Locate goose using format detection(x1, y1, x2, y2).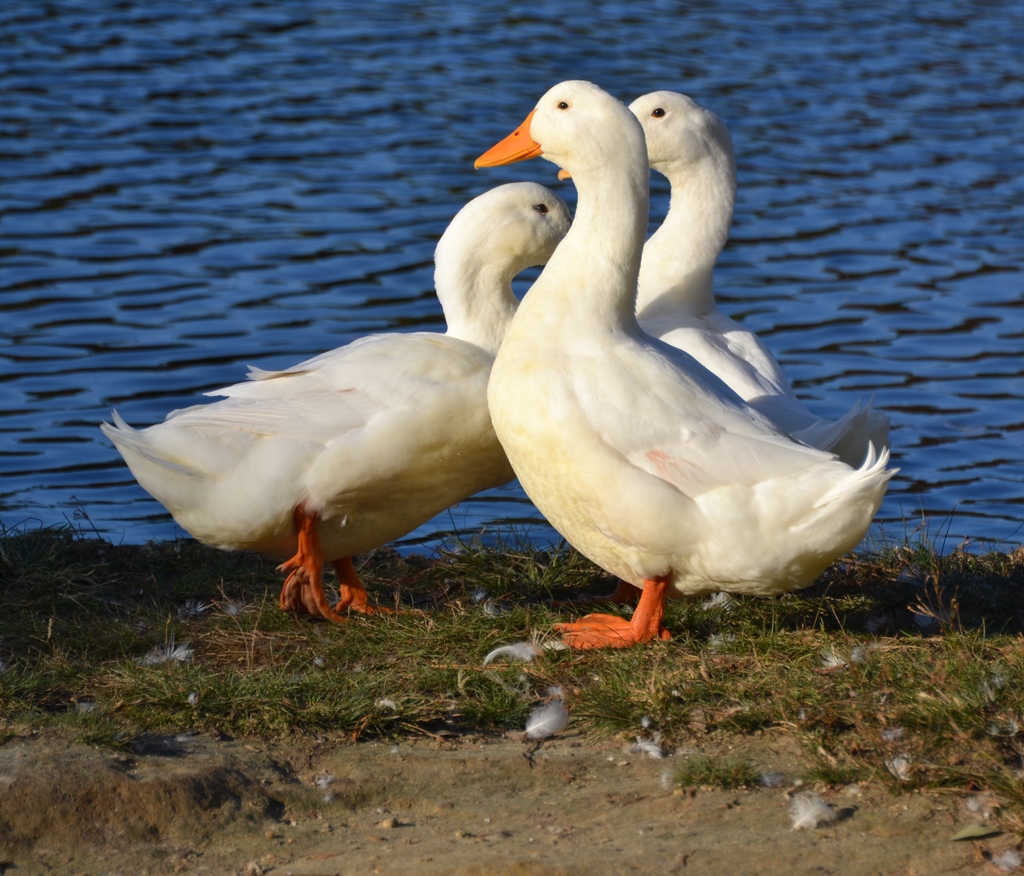
detection(556, 89, 893, 471).
